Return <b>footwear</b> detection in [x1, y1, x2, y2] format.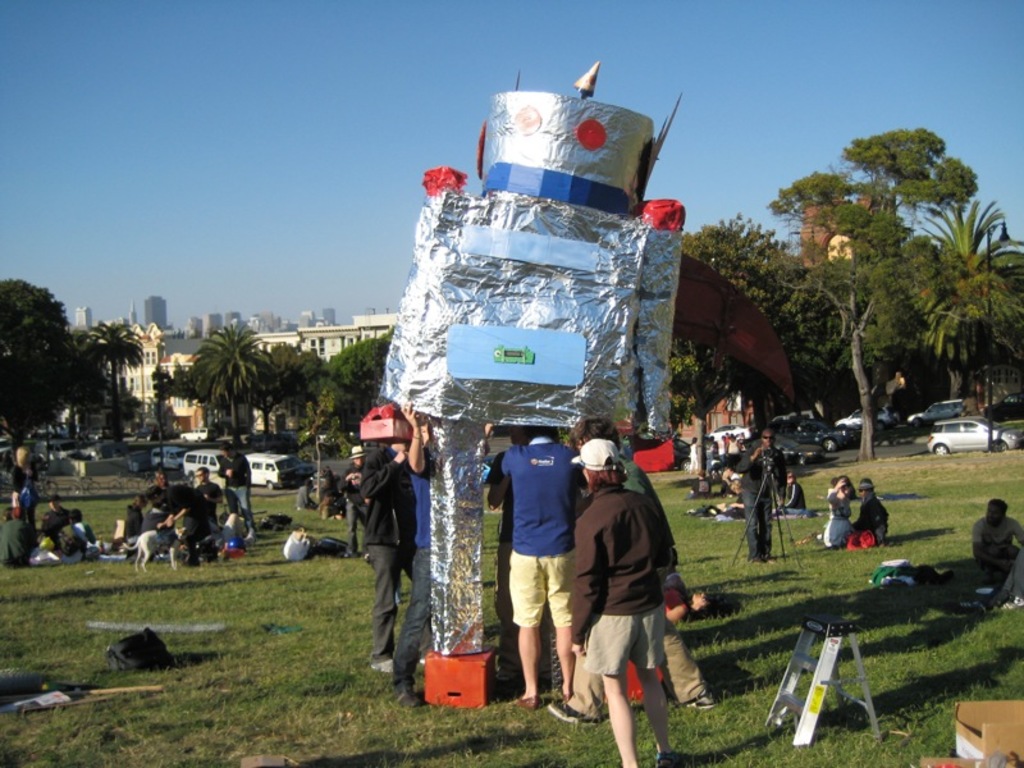
[390, 687, 420, 710].
